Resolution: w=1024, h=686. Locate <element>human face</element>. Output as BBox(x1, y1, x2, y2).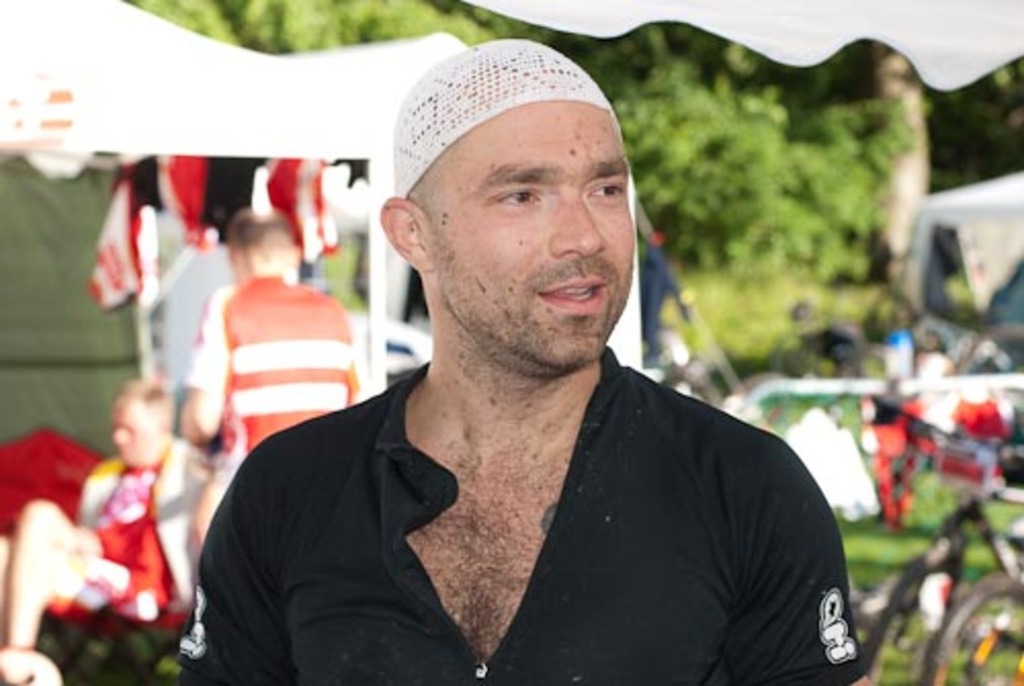
BBox(430, 92, 633, 369).
